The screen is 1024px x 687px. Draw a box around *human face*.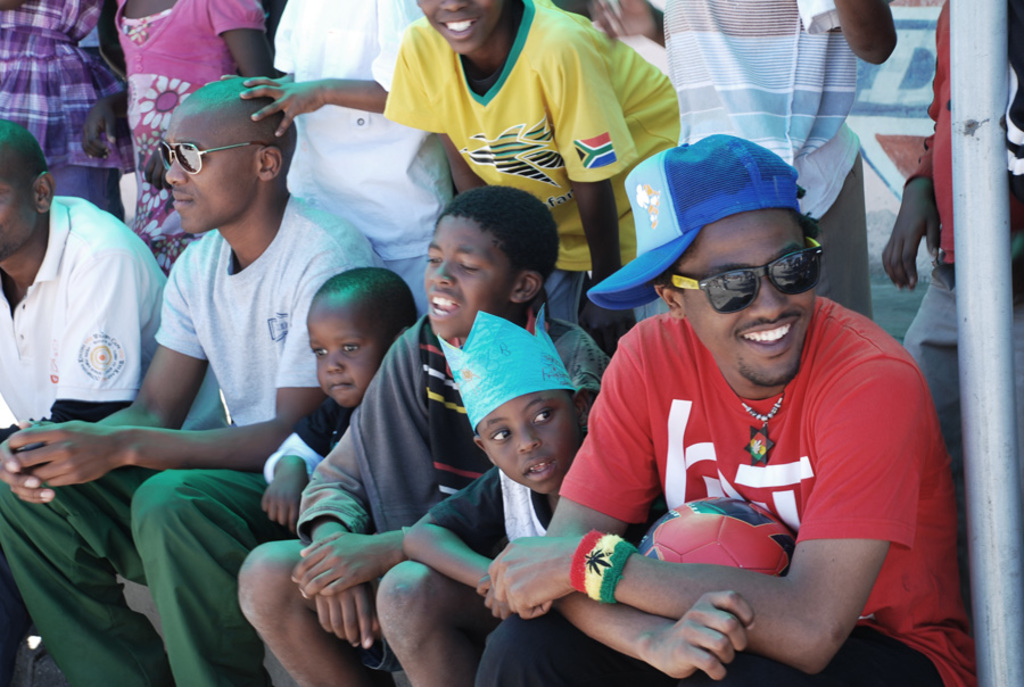
(left=678, top=212, right=827, bottom=388).
